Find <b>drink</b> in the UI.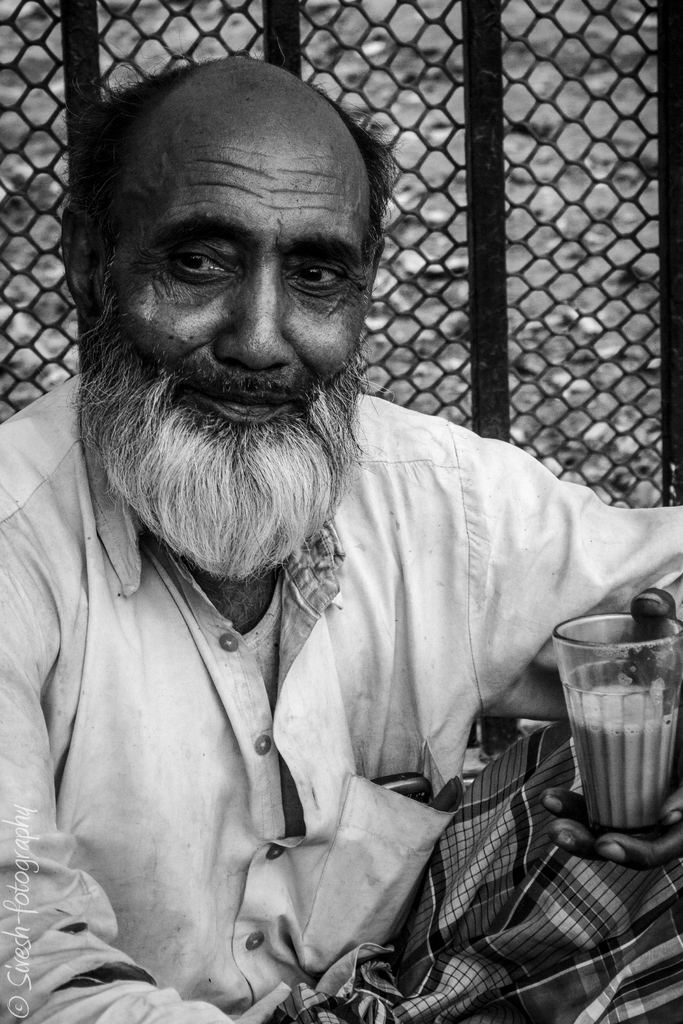
UI element at 566,691,682,842.
